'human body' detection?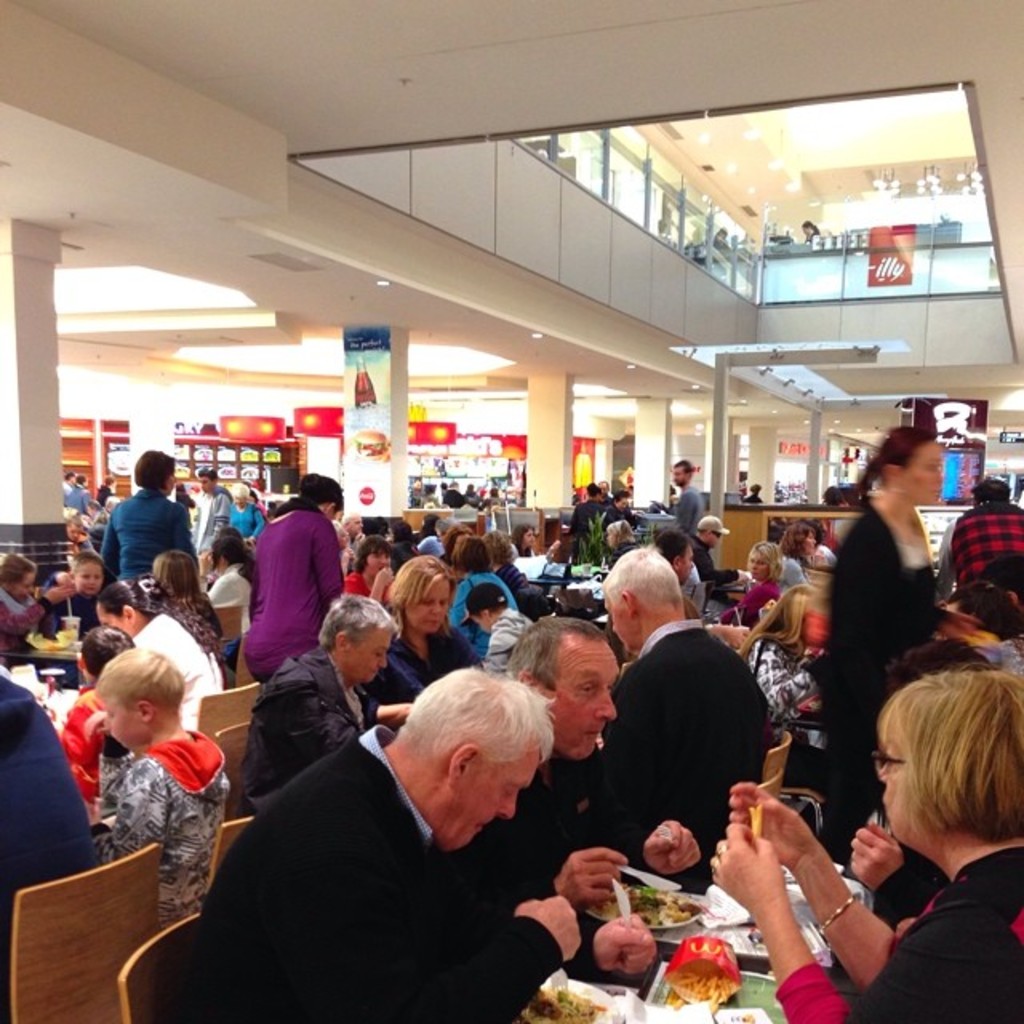
594:480:611:502
